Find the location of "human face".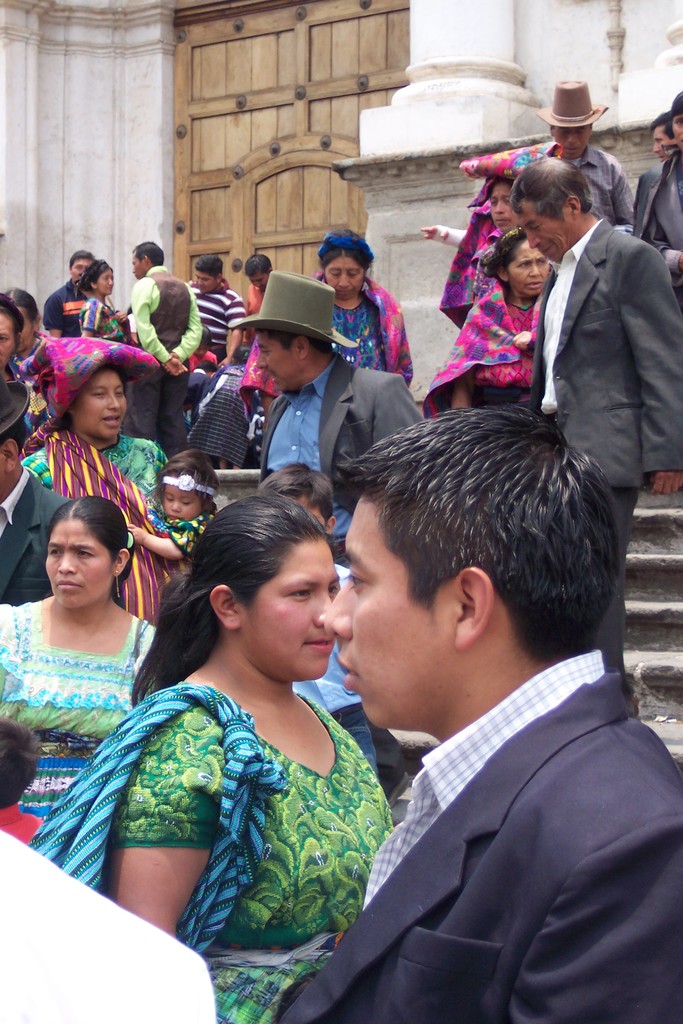
Location: bbox=[512, 244, 551, 291].
